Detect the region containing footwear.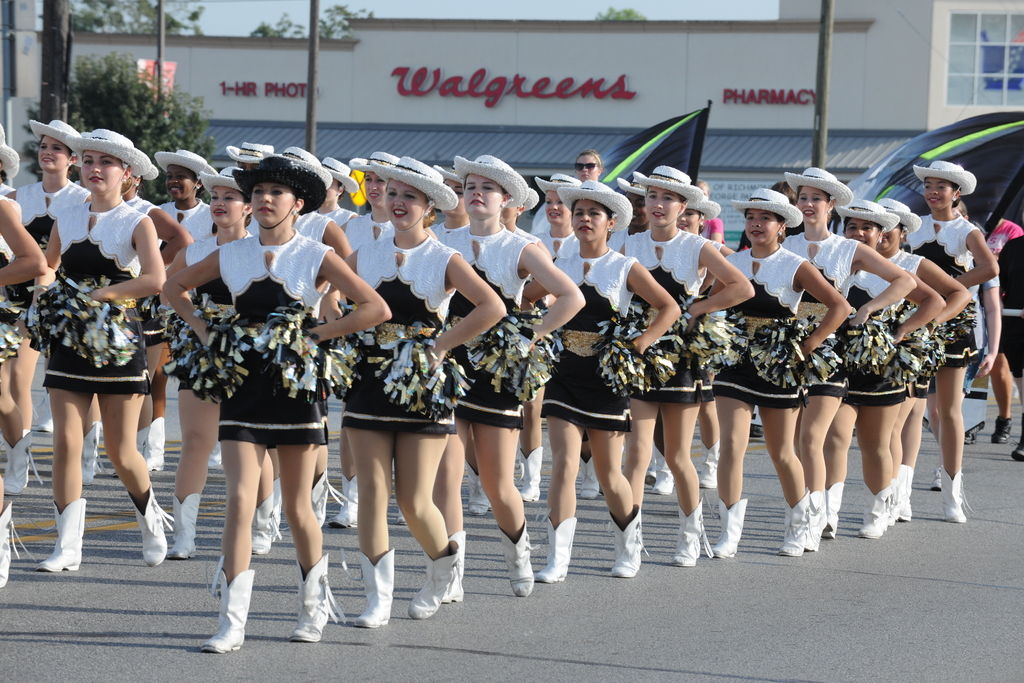
{"x1": 669, "y1": 499, "x2": 716, "y2": 566}.
